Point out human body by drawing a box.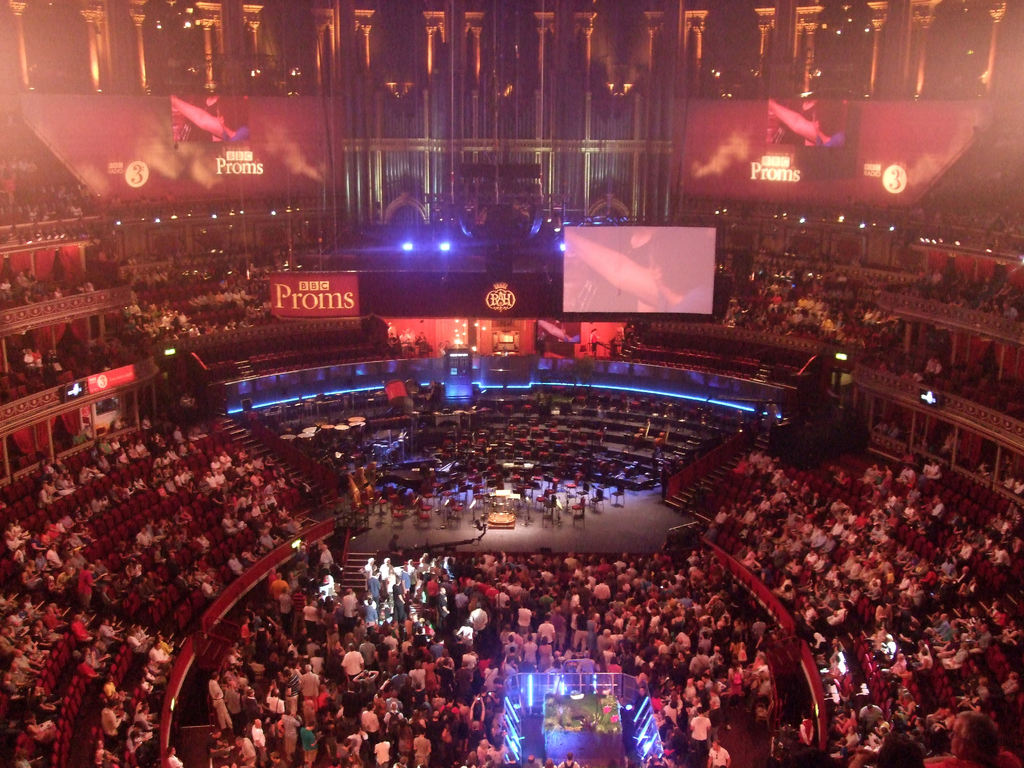
<bbox>925, 614, 954, 641</bbox>.
